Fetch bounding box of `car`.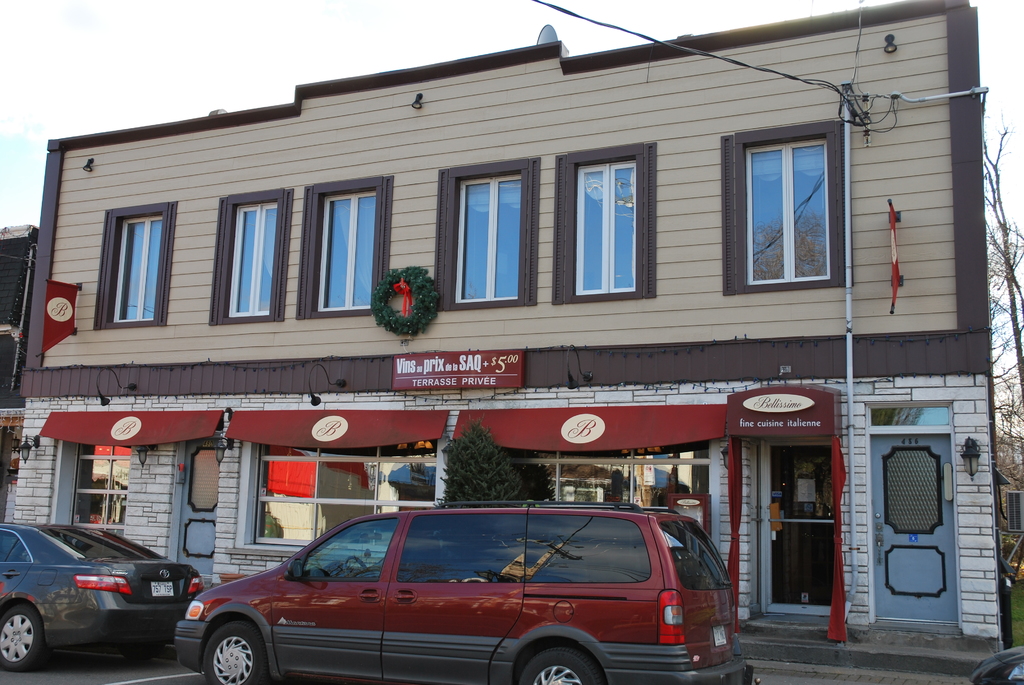
Bbox: (x1=965, y1=645, x2=1023, y2=684).
